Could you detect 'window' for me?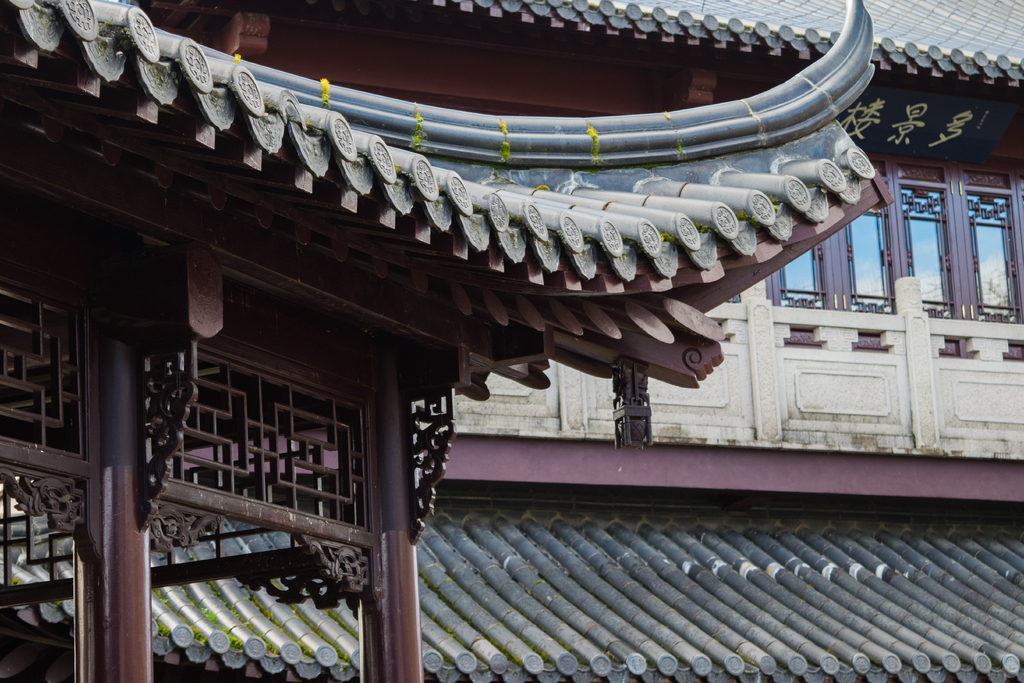
Detection result: l=897, t=187, r=960, b=320.
